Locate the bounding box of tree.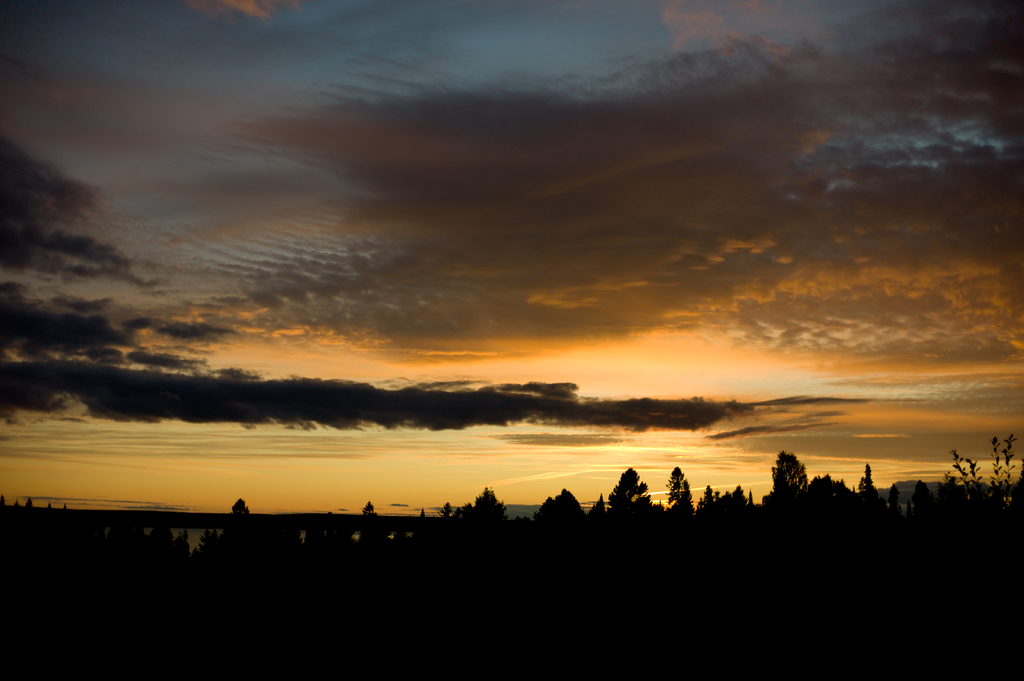
Bounding box: region(419, 482, 509, 575).
